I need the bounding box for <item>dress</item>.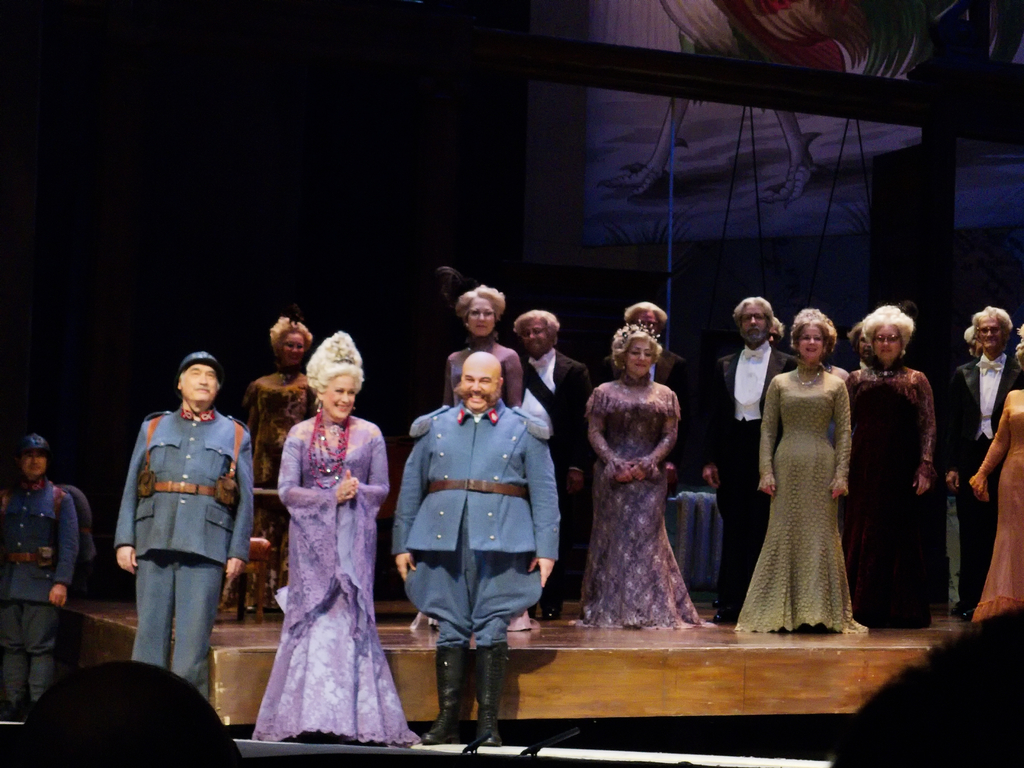
Here it is: BBox(236, 373, 320, 609).
